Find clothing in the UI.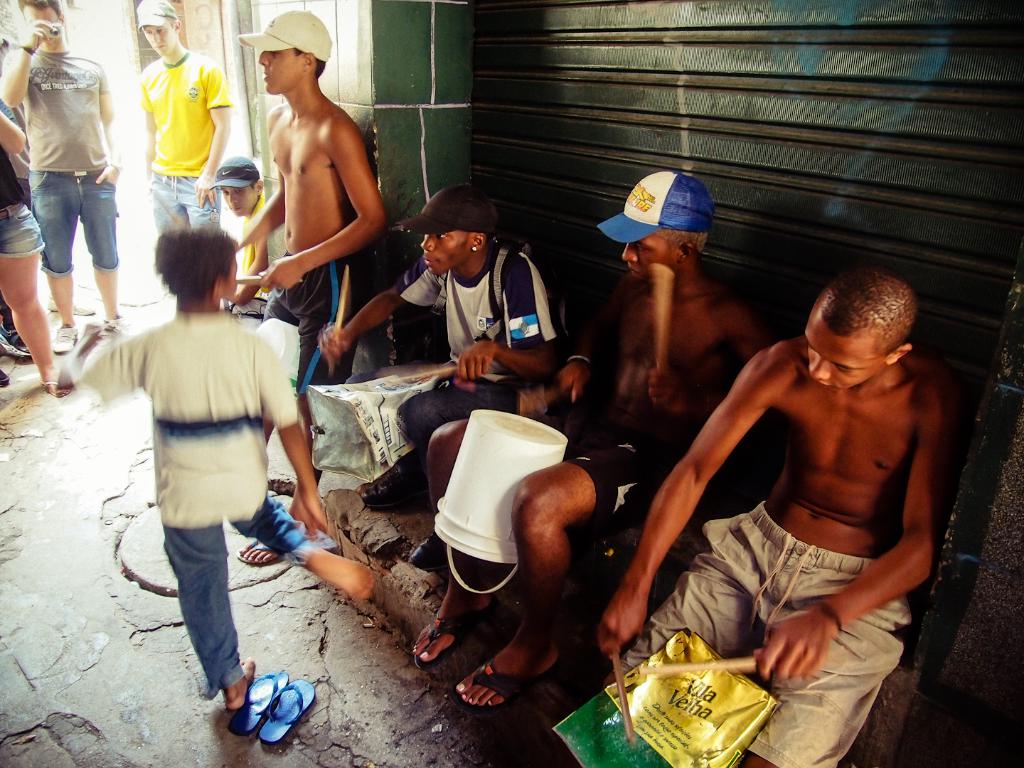
UI element at box(265, 252, 363, 394).
